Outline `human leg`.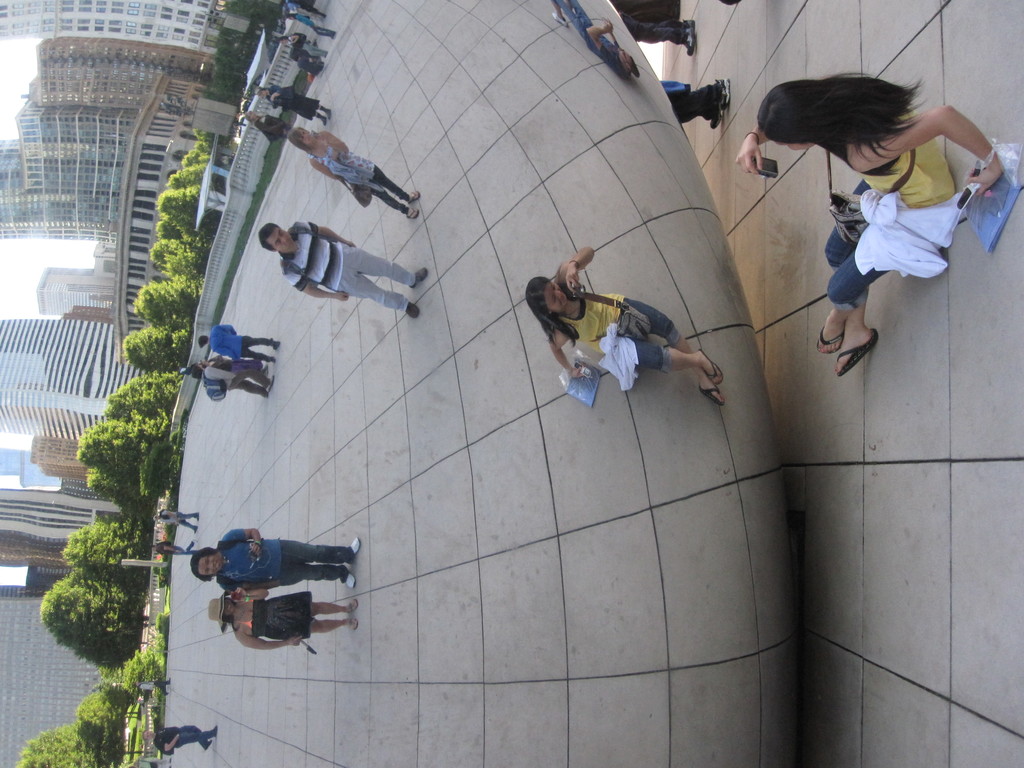
Outline: Rect(673, 109, 719, 129).
